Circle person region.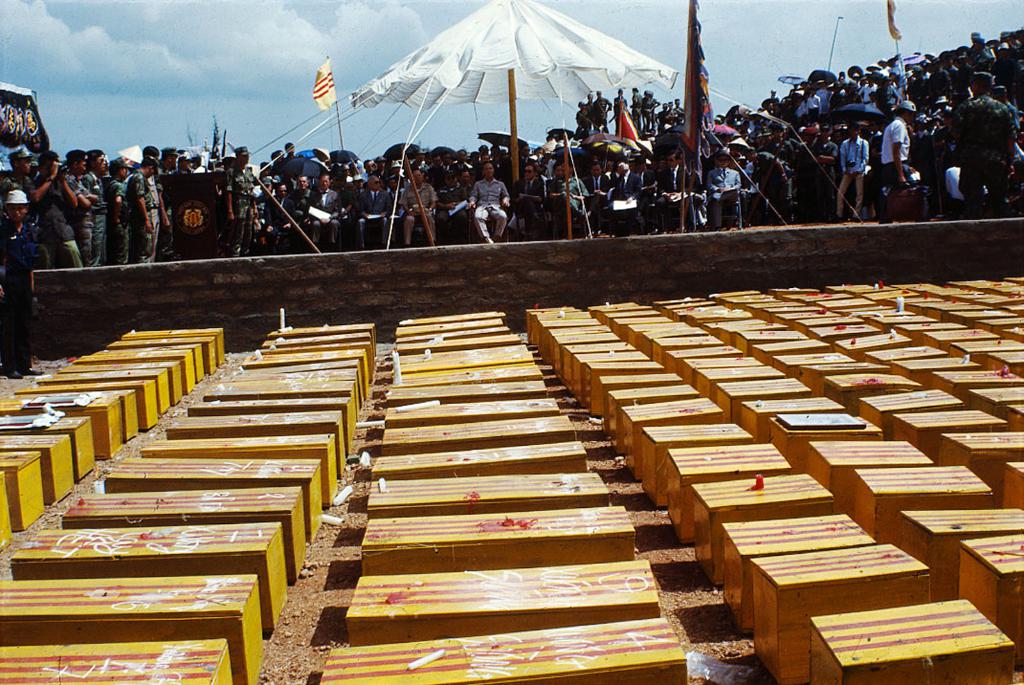
Region: bbox=(466, 159, 511, 244).
